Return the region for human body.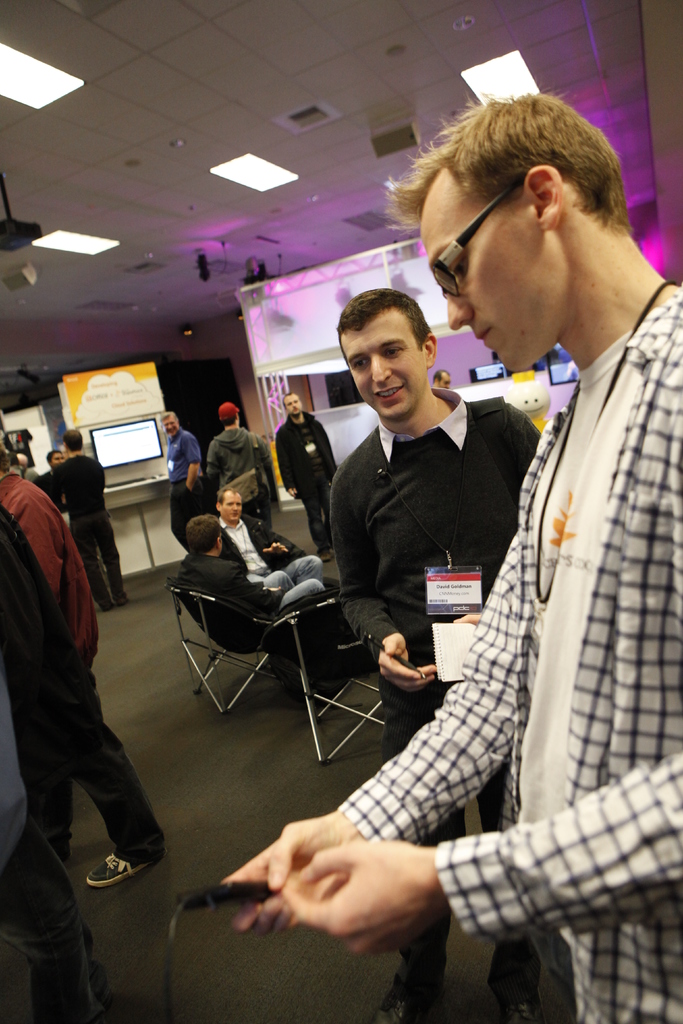
[277,407,342,561].
